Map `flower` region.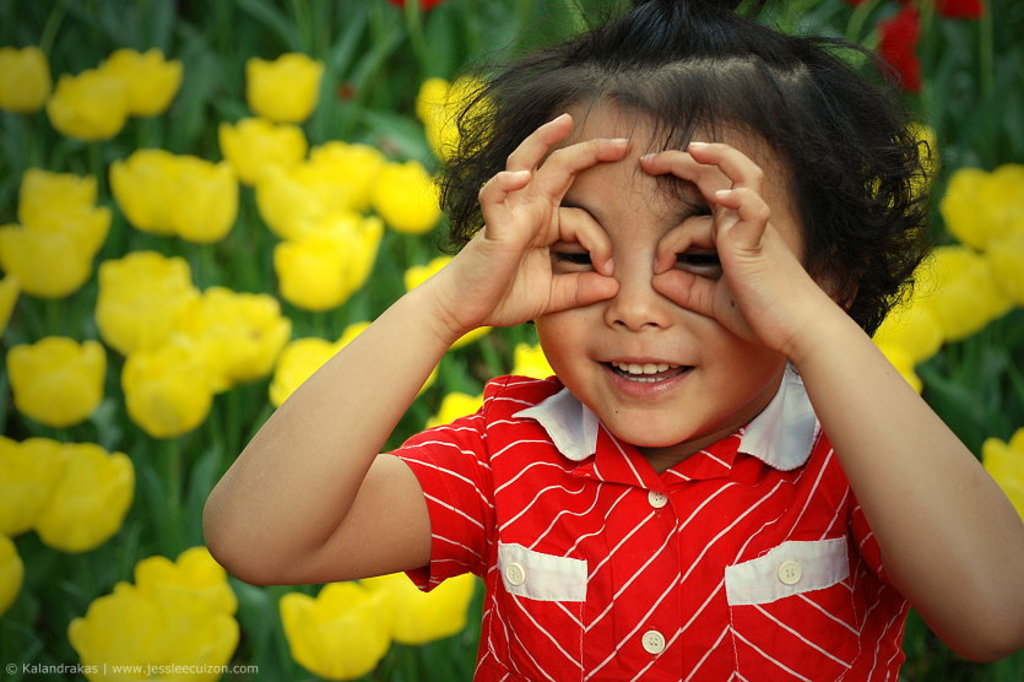
Mapped to l=63, t=548, r=233, b=671.
